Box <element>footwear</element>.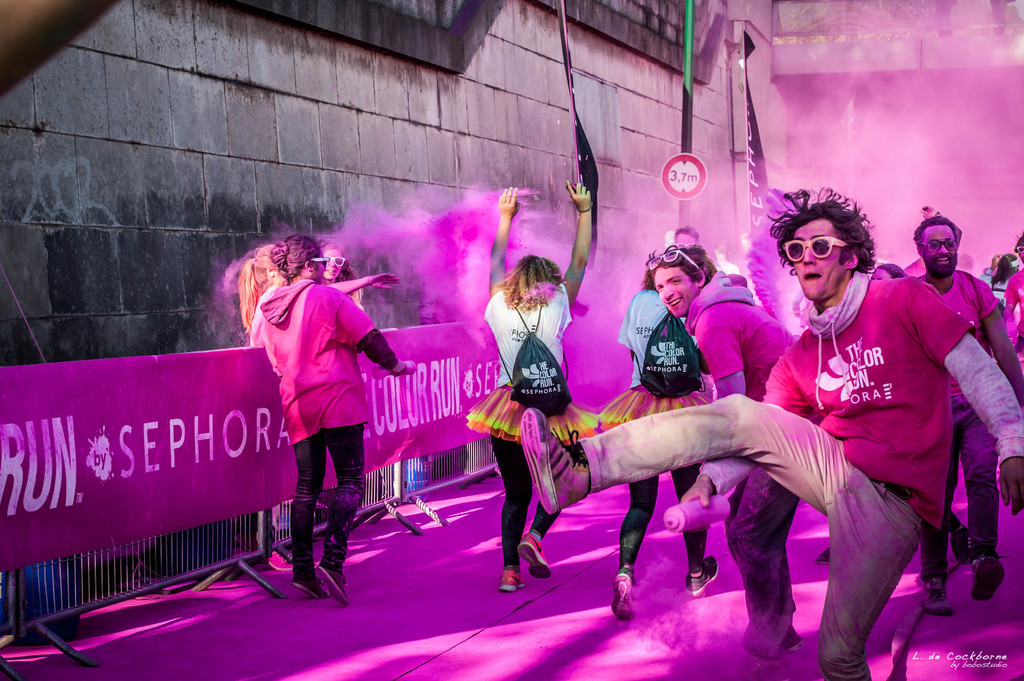
region(740, 627, 801, 662).
